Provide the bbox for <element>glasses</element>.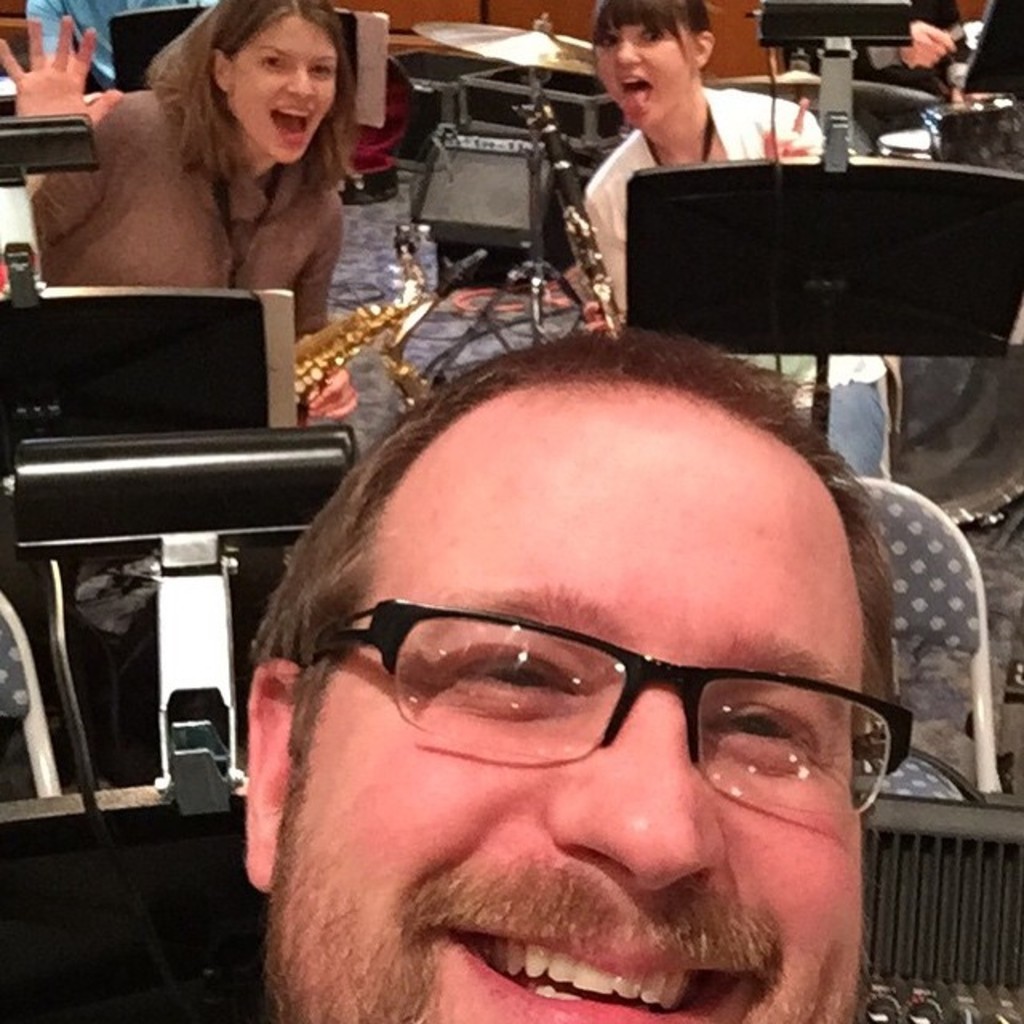
BBox(299, 598, 898, 834).
